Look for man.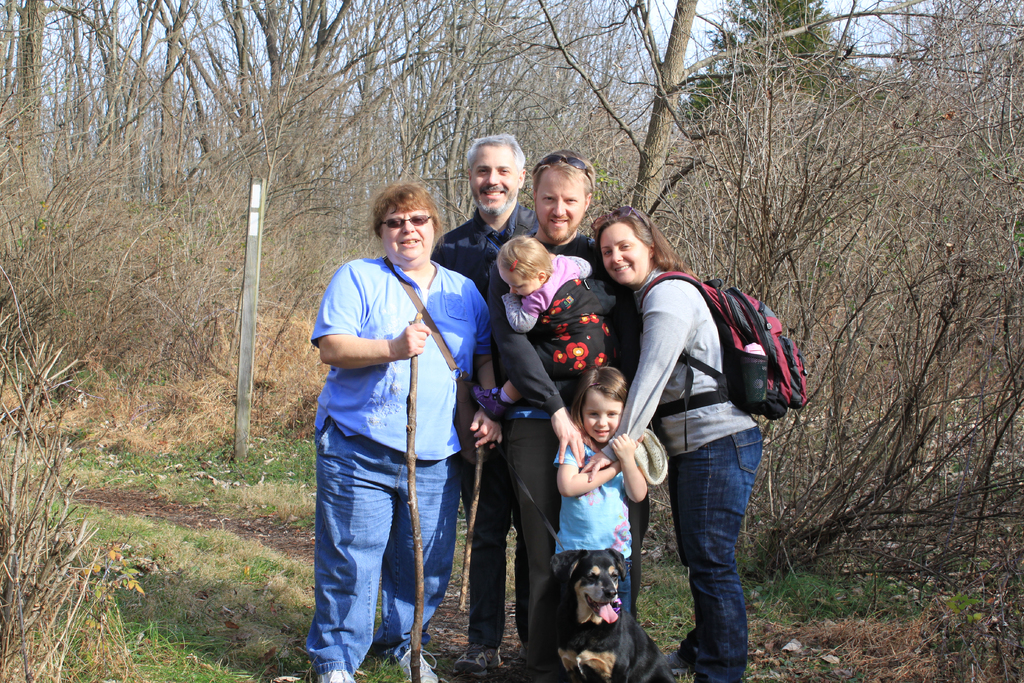
Found: bbox=[446, 129, 541, 310].
